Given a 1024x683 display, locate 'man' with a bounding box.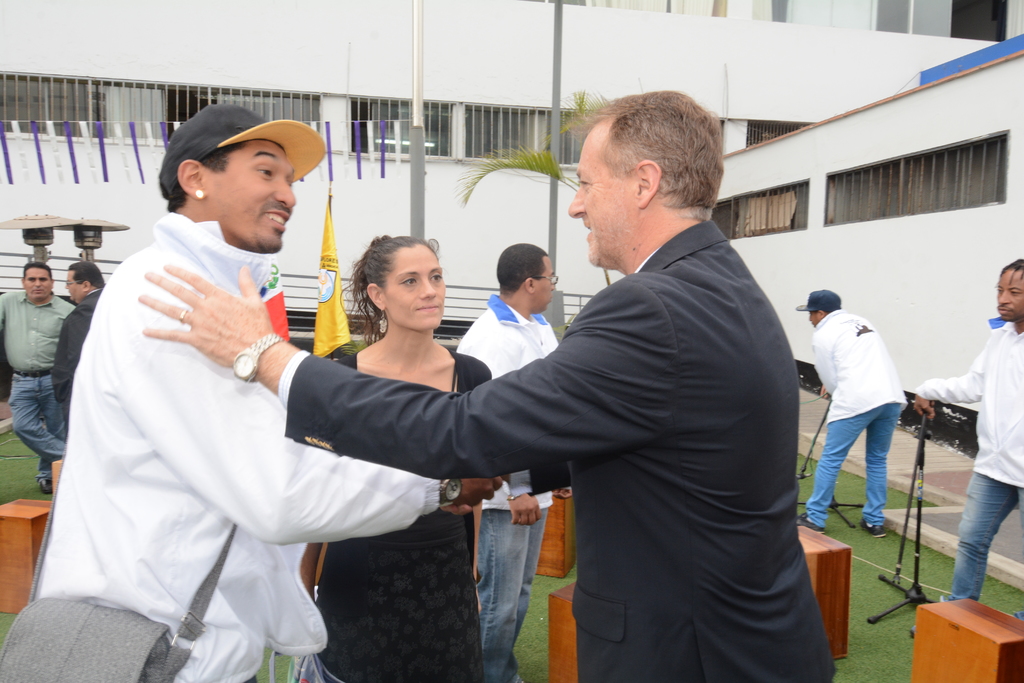
Located: [x1=55, y1=256, x2=113, y2=446].
